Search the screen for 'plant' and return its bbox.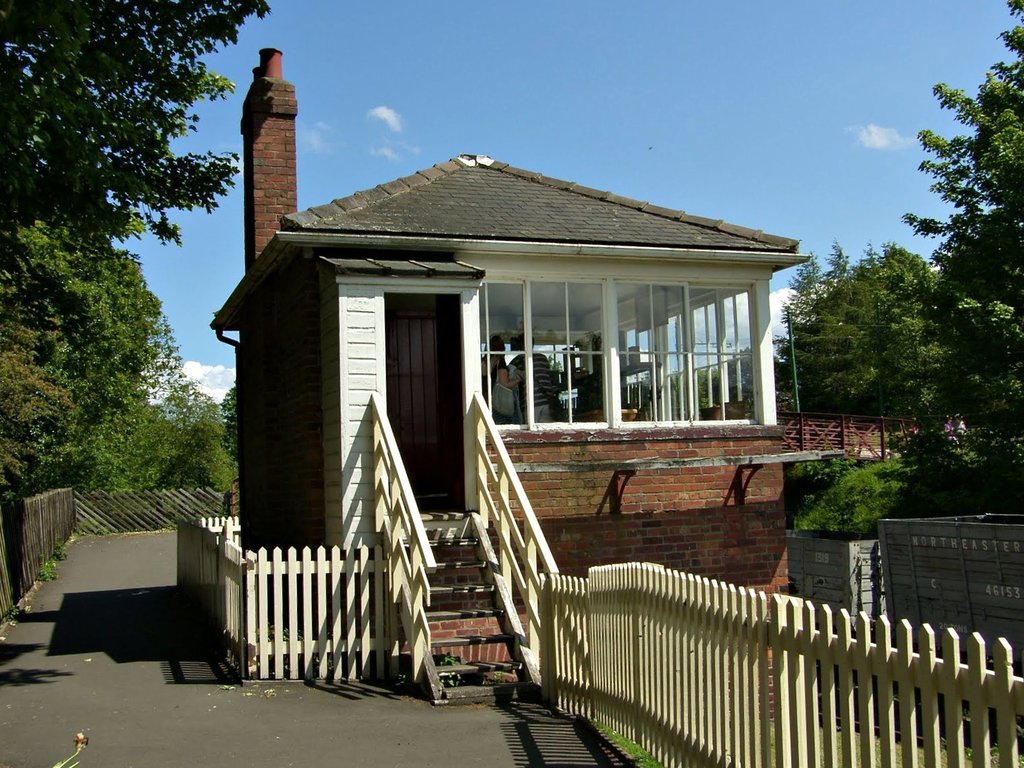
Found: 38/535/65/580.
